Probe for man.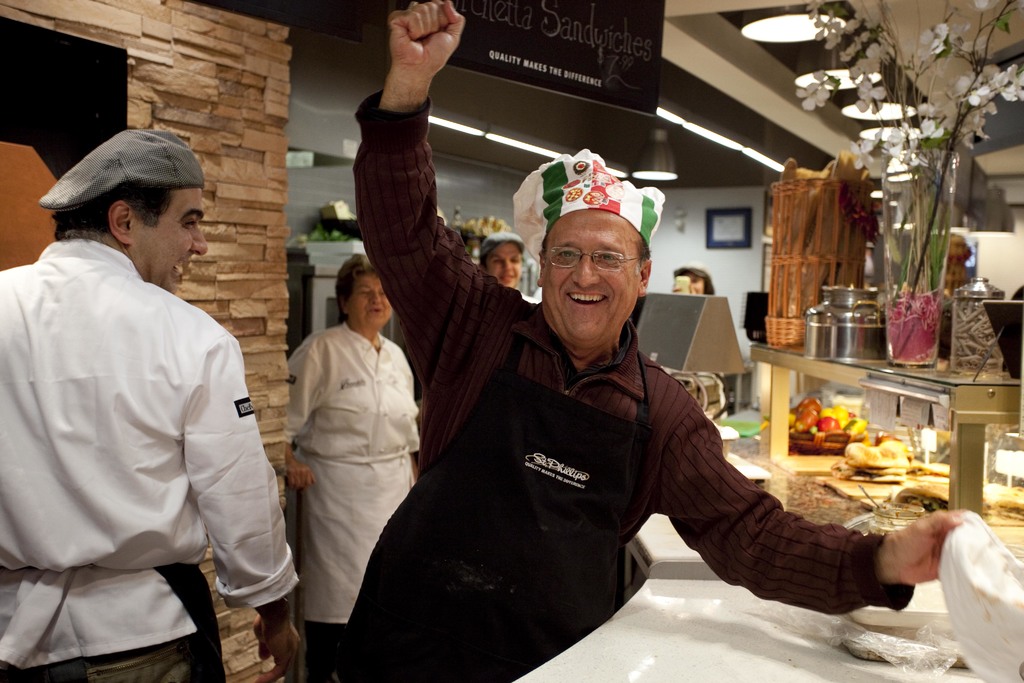
Probe result: pyautogui.locateOnScreen(668, 263, 718, 301).
